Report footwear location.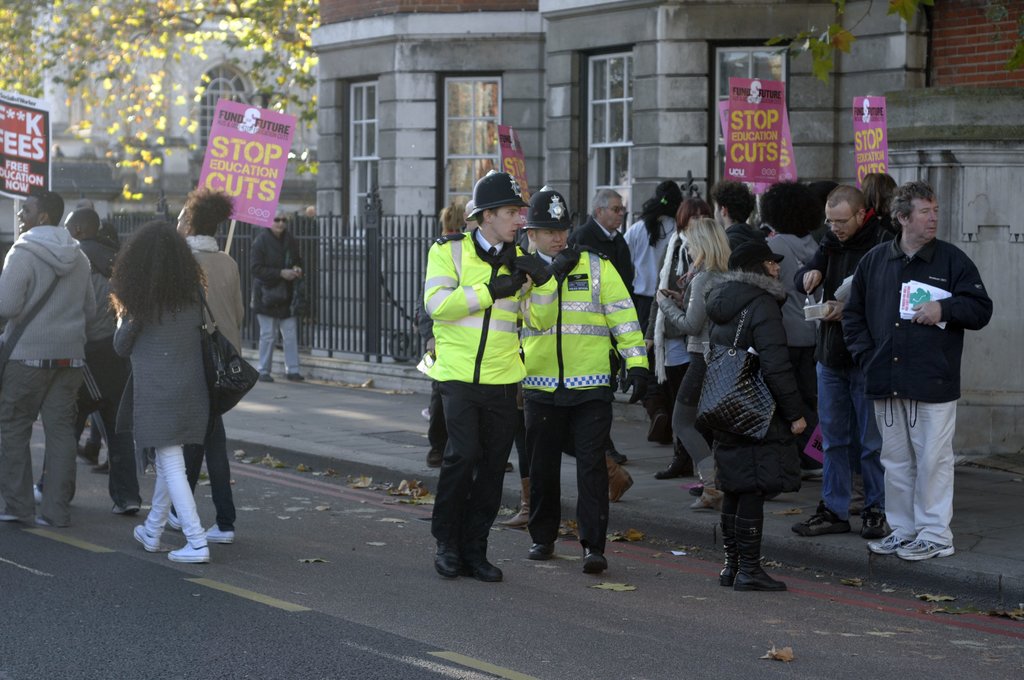
Report: l=647, t=414, r=667, b=441.
